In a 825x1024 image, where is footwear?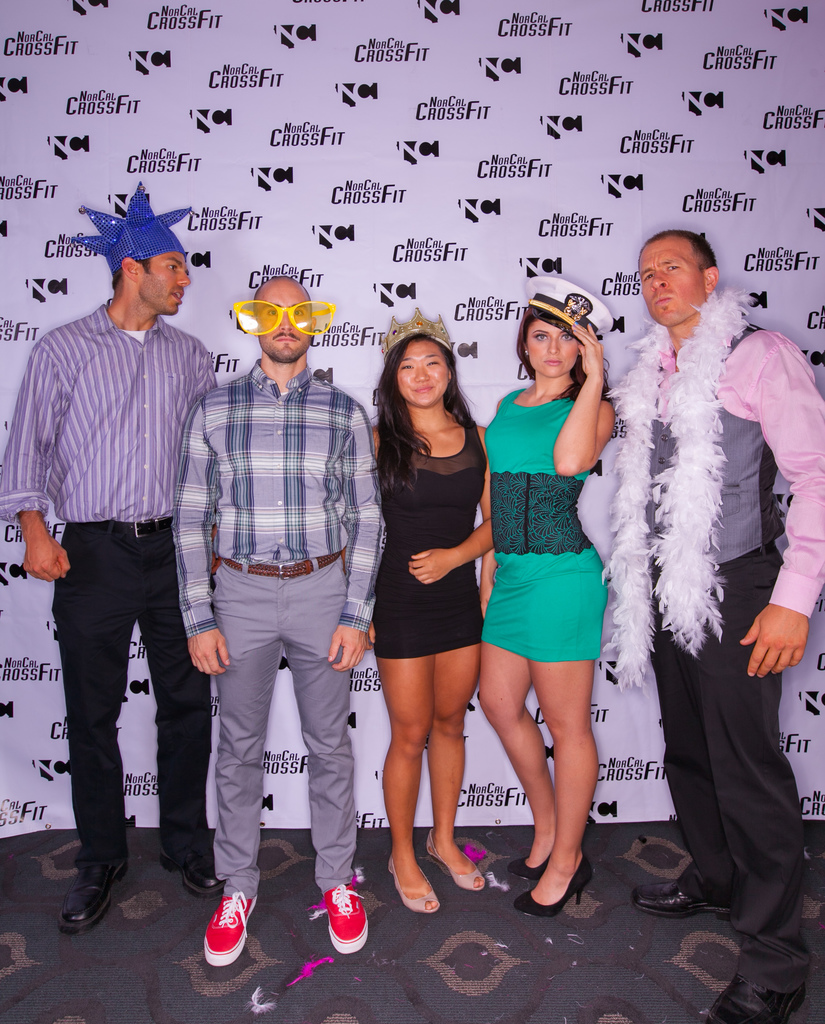
bbox=(51, 860, 132, 927).
